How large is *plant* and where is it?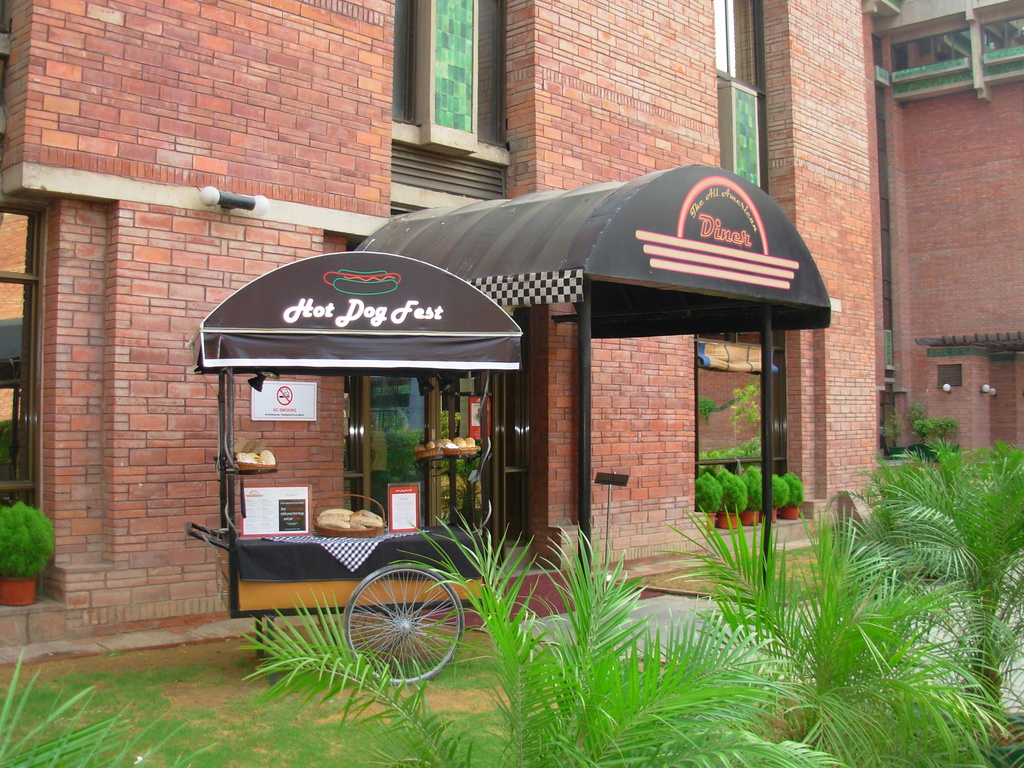
Bounding box: 779 470 810 508.
